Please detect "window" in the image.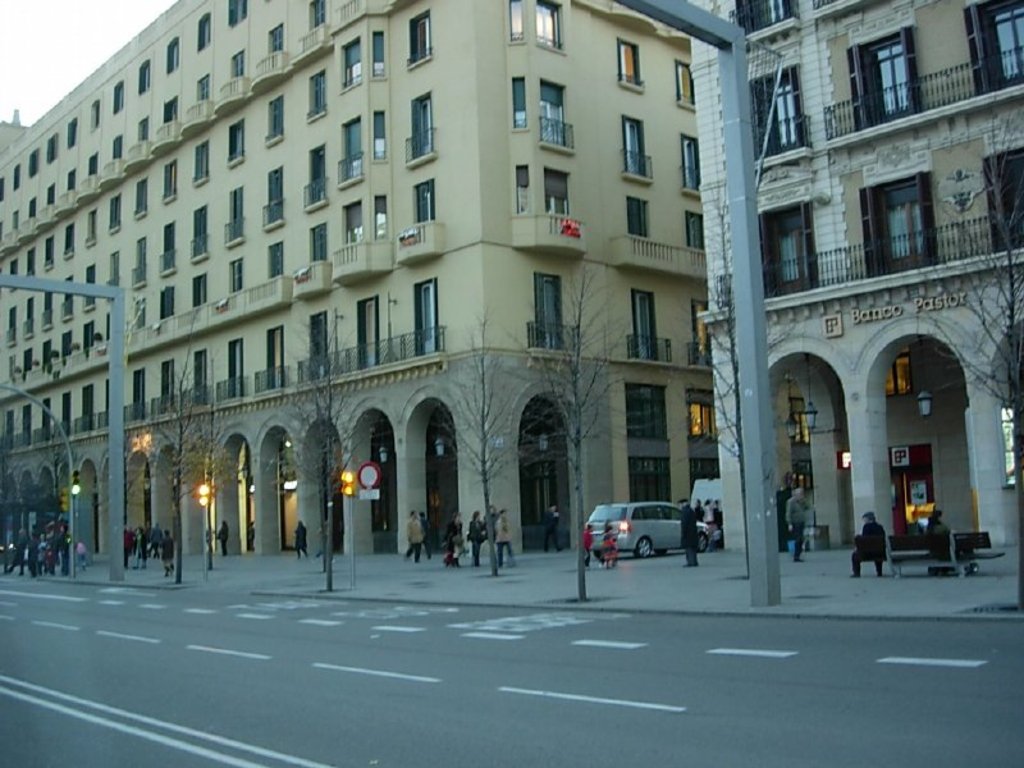
box(411, 182, 438, 225).
